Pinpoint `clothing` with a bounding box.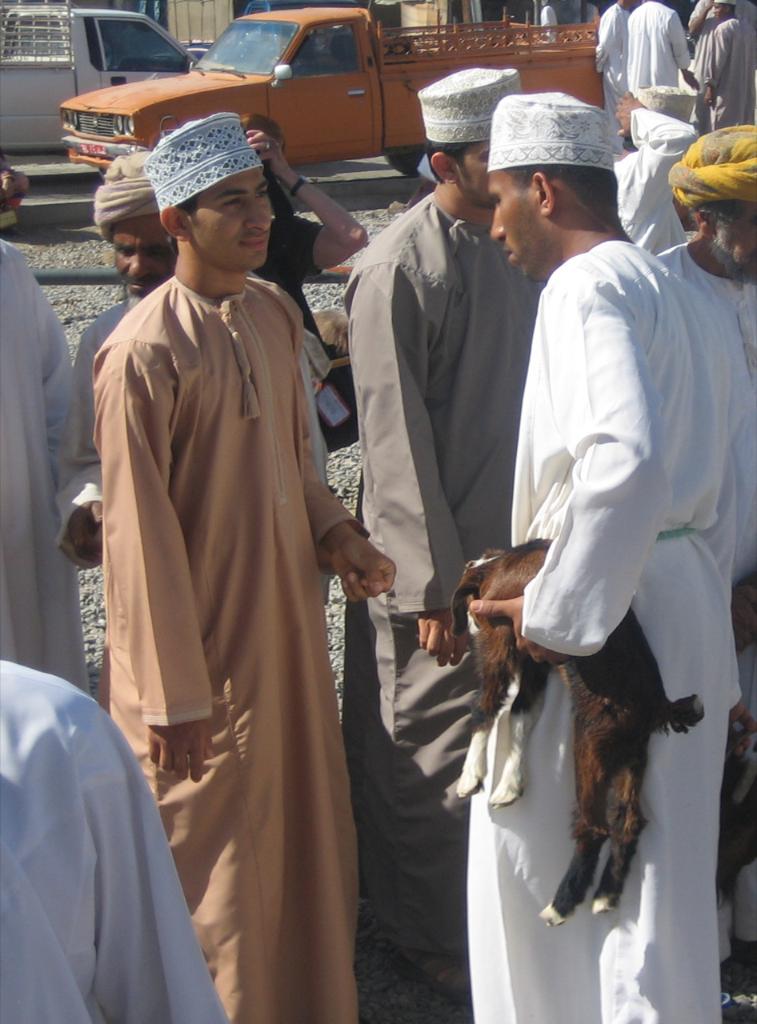
select_region(0, 654, 232, 1023).
